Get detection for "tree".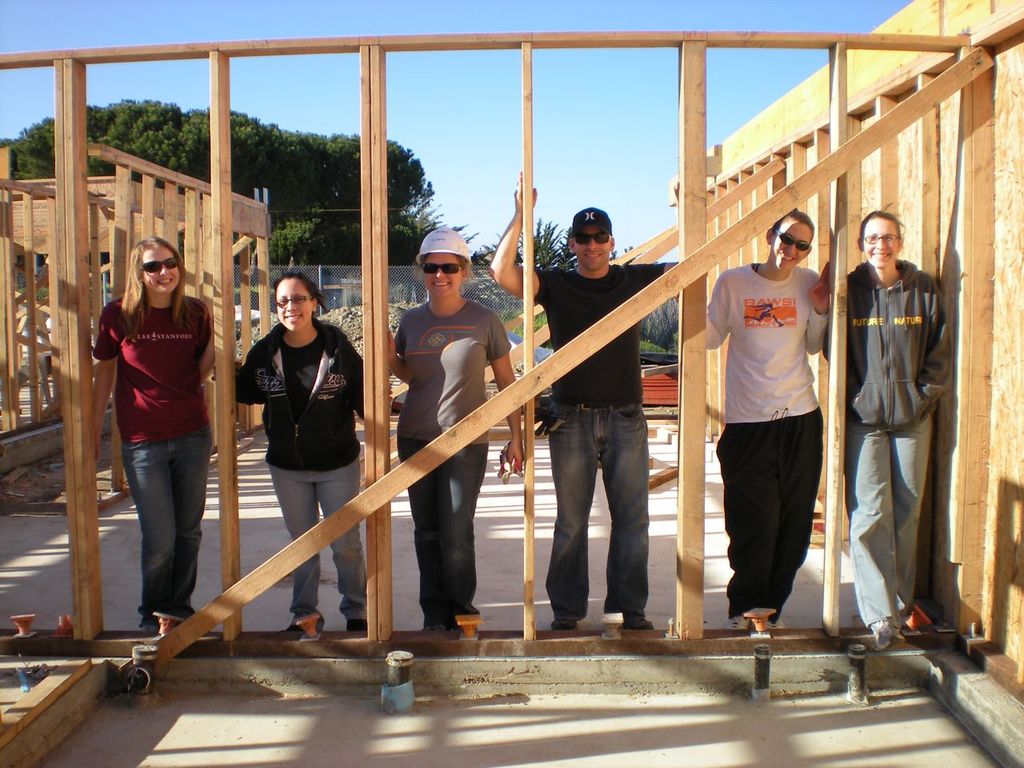
Detection: bbox(0, 98, 433, 245).
